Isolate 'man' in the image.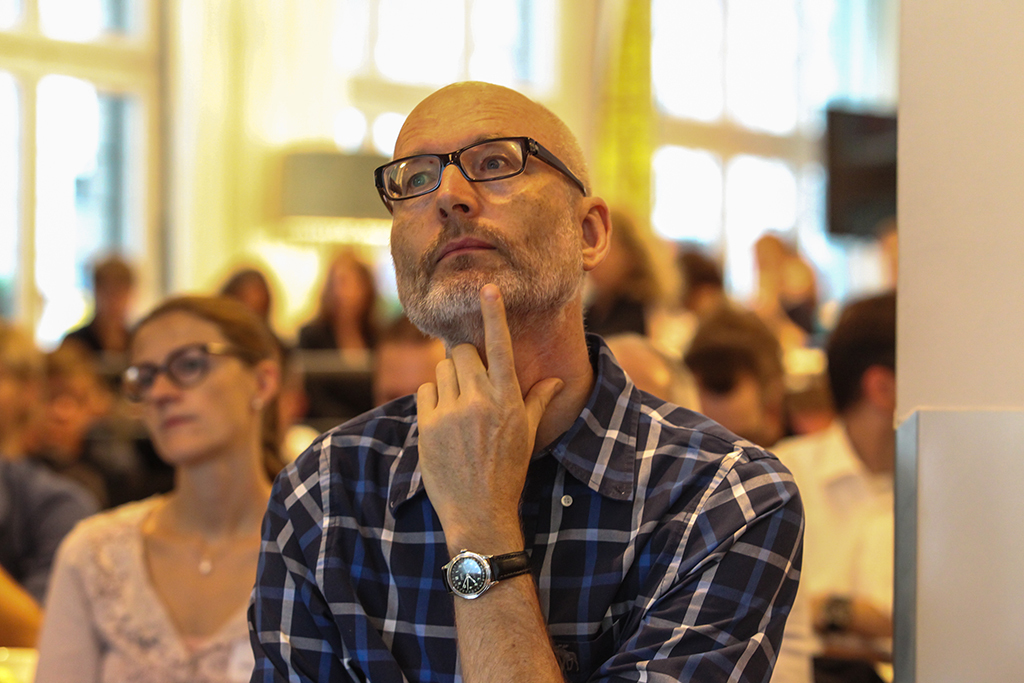
Isolated region: bbox(242, 76, 798, 682).
